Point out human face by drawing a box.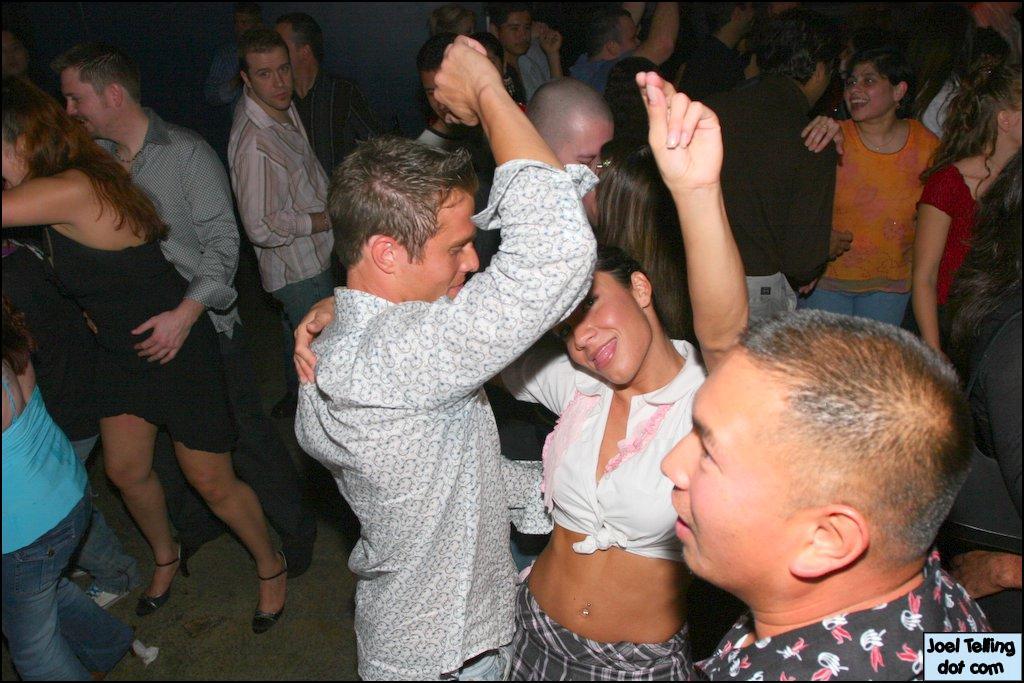
{"x1": 407, "y1": 194, "x2": 475, "y2": 299}.
